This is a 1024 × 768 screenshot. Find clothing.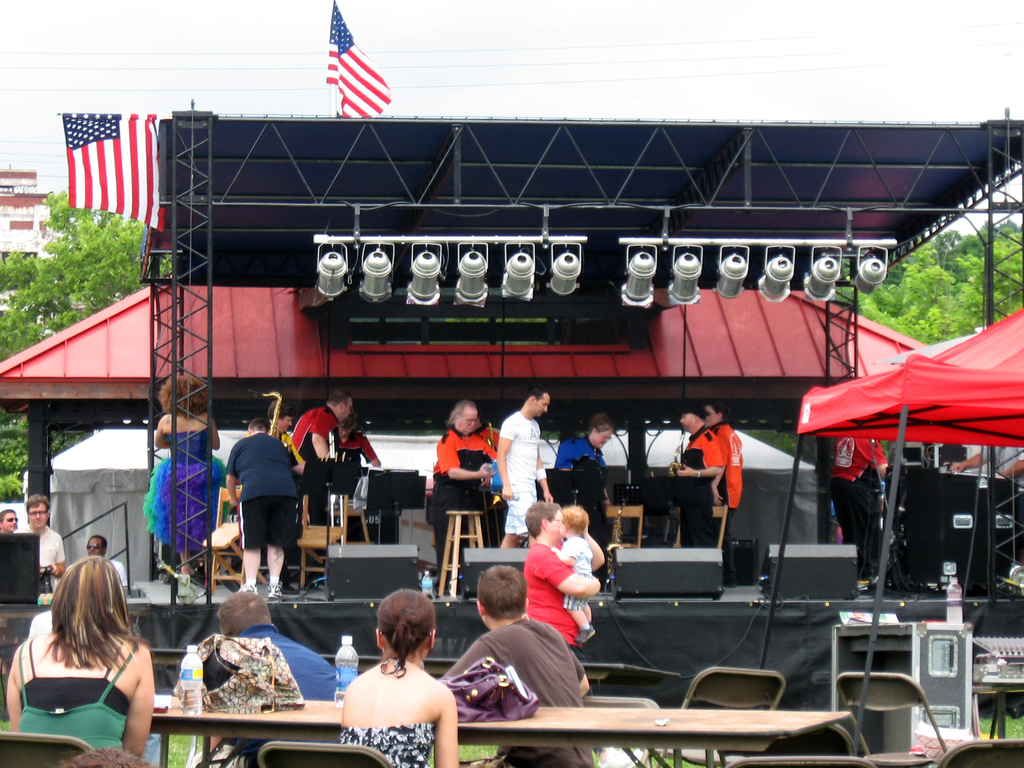
Bounding box: 26,523,65,601.
